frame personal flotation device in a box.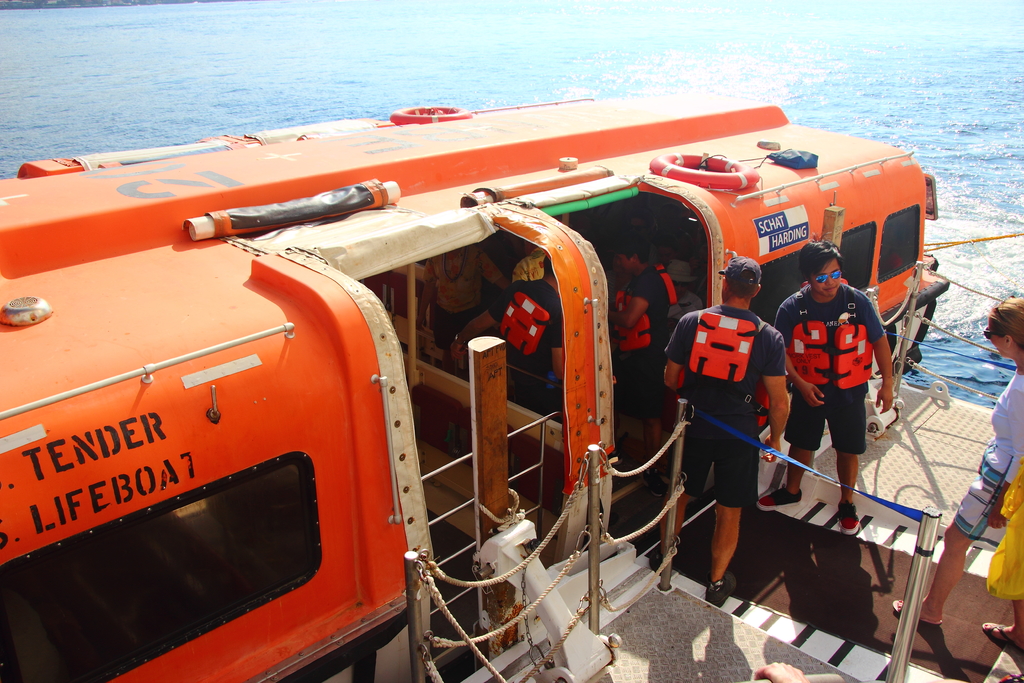
left=495, top=278, right=563, bottom=366.
